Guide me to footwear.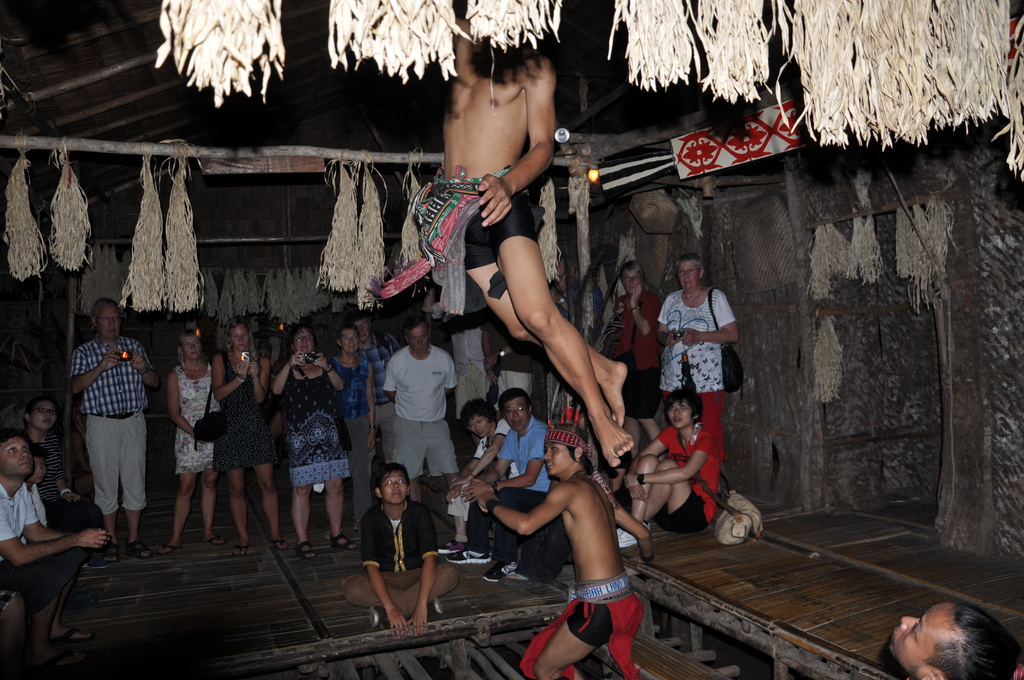
Guidance: region(273, 536, 286, 551).
